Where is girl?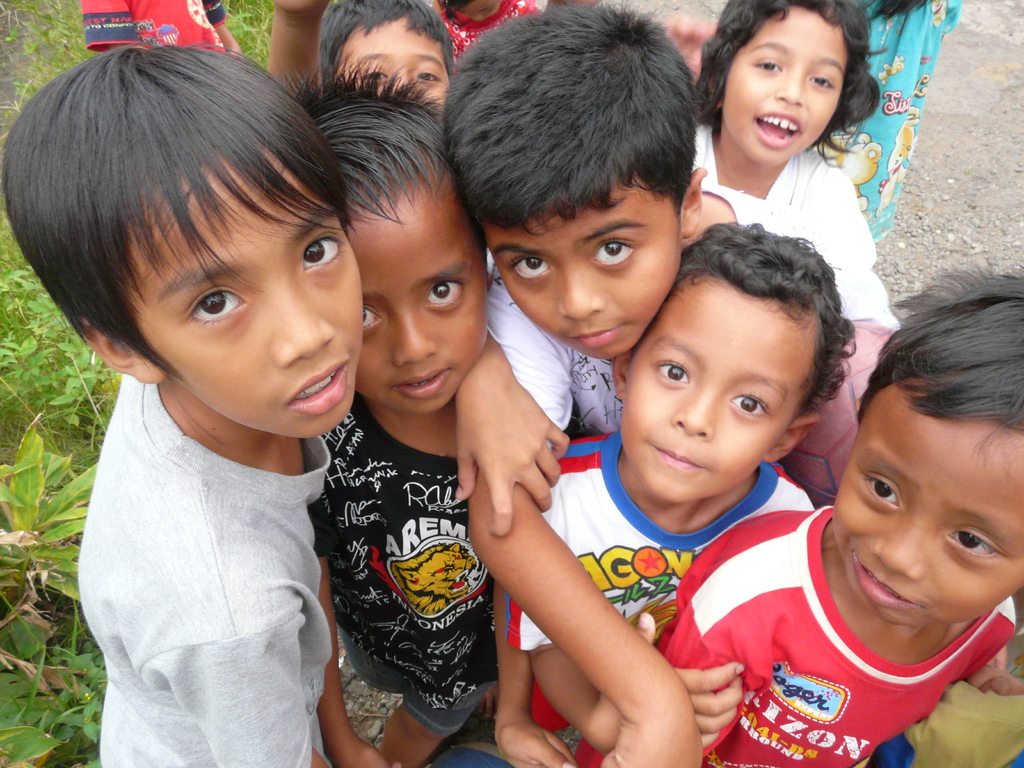
[688,0,902,326].
